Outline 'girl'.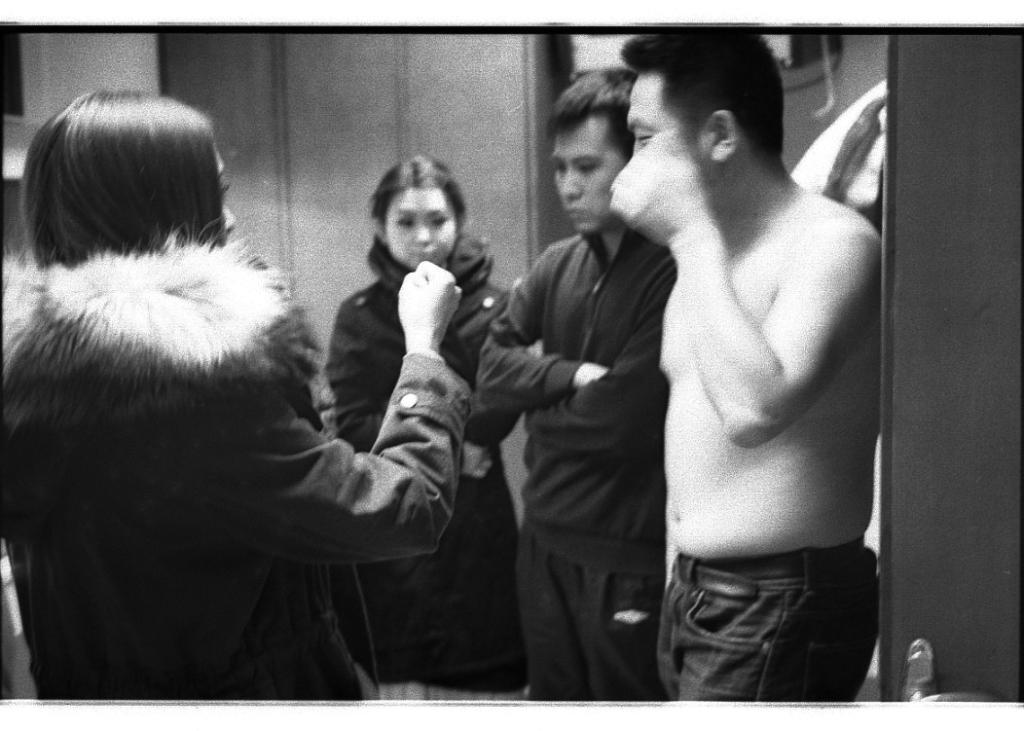
Outline: <region>328, 157, 507, 700</region>.
